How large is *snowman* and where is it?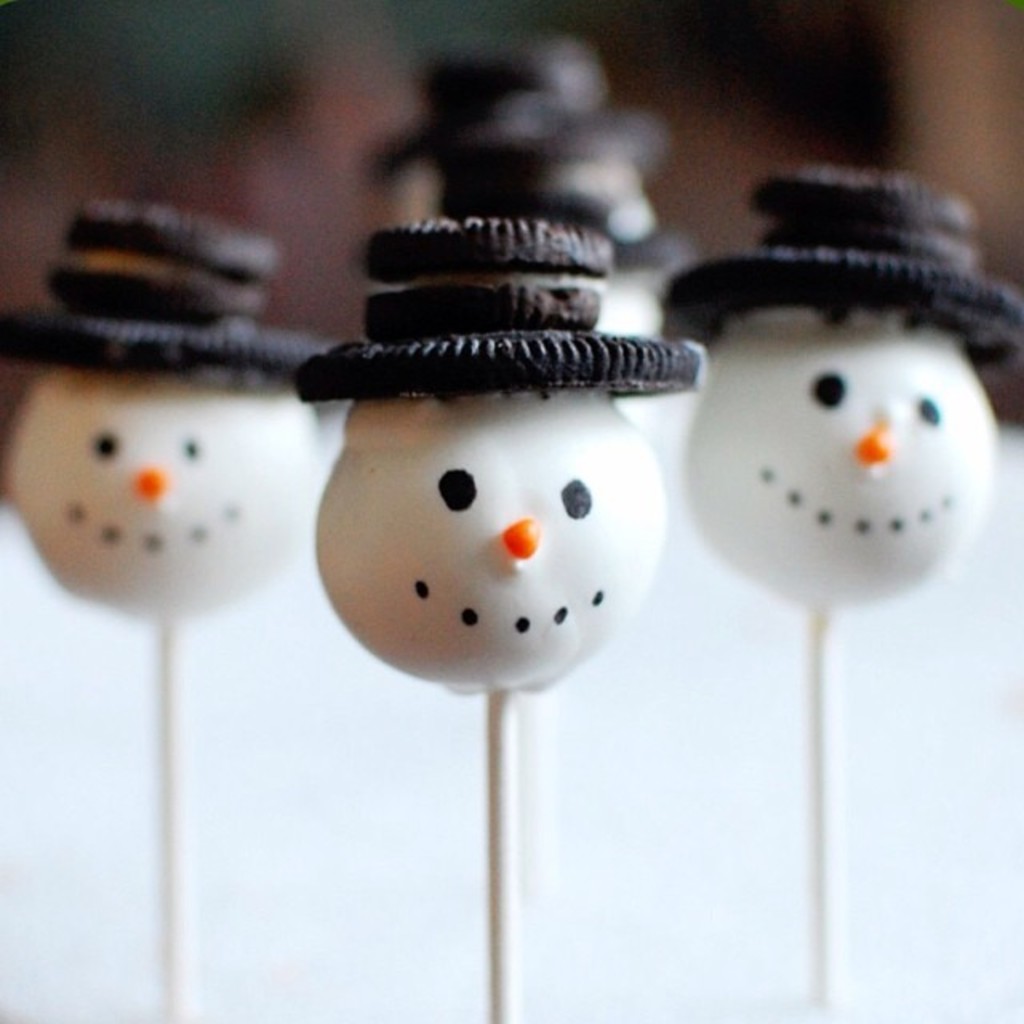
Bounding box: box(0, 192, 341, 656).
